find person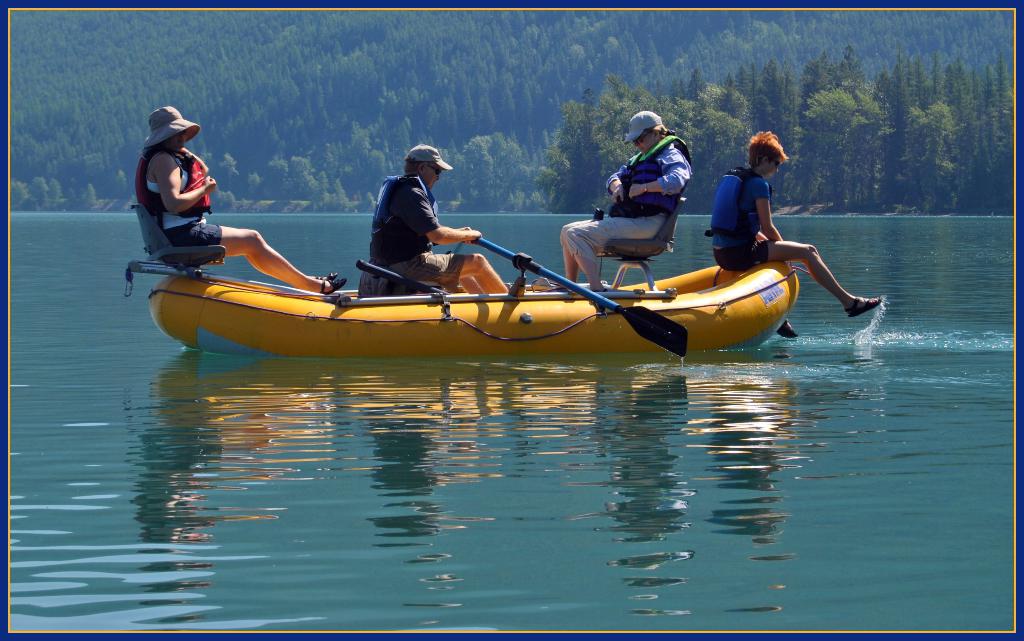
(712, 121, 892, 351)
